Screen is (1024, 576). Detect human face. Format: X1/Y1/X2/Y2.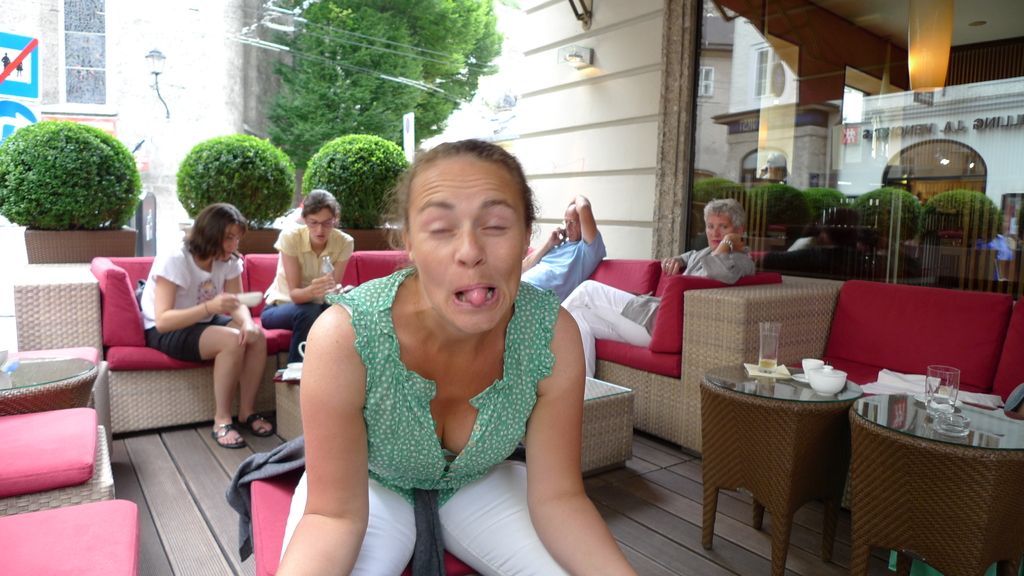
214/220/239/264.
